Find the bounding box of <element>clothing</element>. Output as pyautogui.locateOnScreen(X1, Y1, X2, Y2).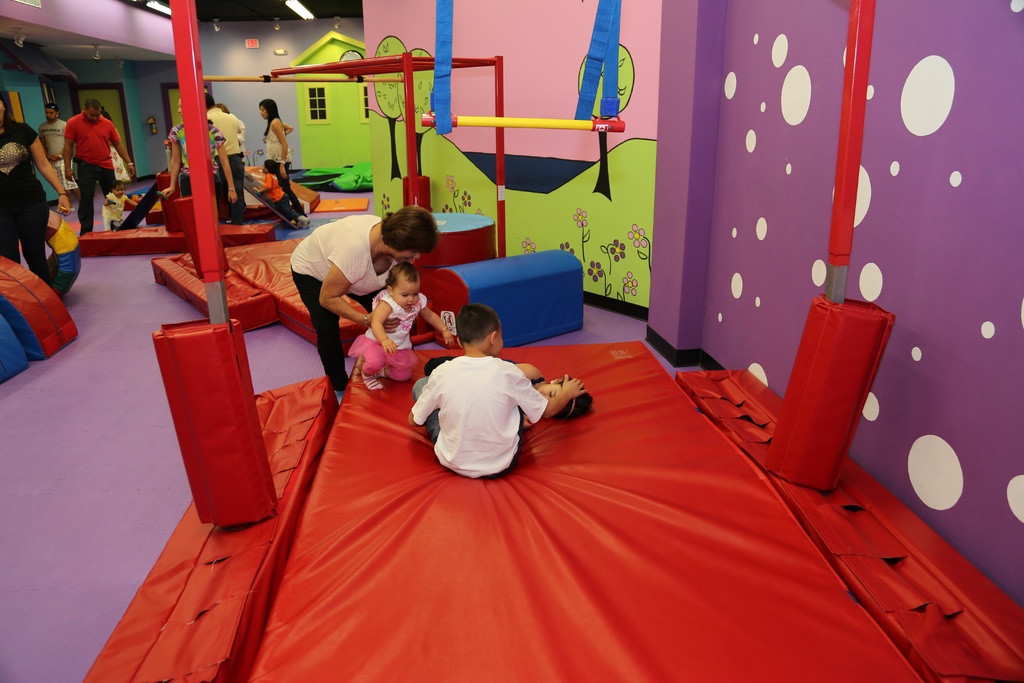
pyautogui.locateOnScreen(419, 343, 560, 491).
